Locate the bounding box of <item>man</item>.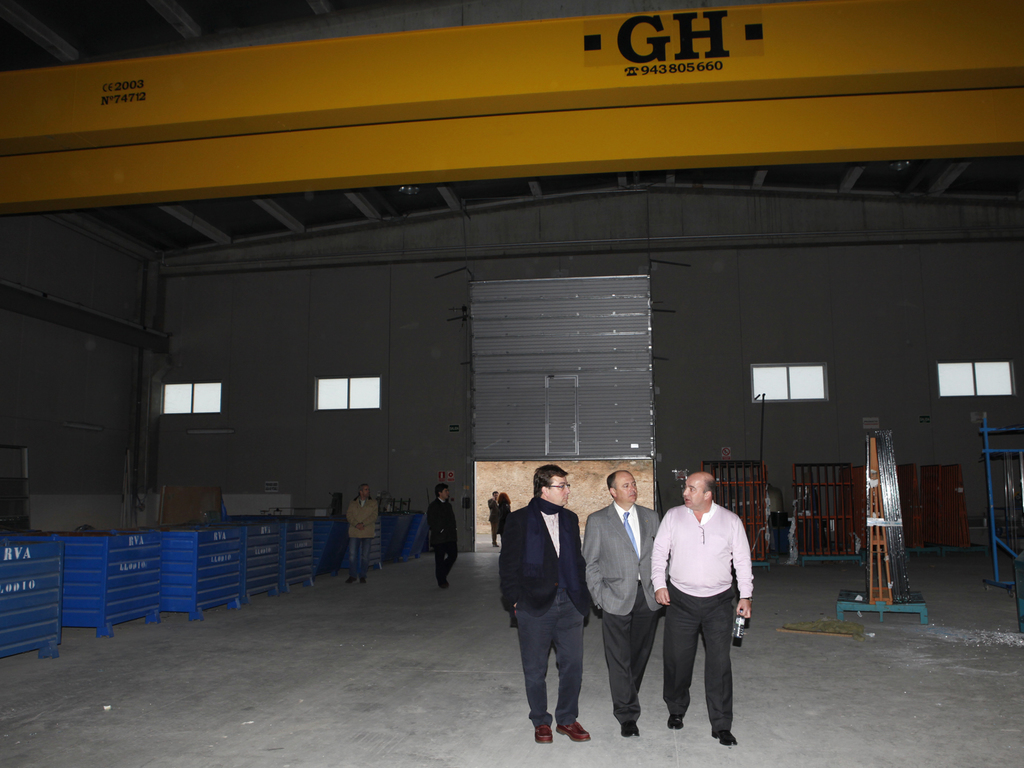
Bounding box: x1=648, y1=475, x2=755, y2=748.
